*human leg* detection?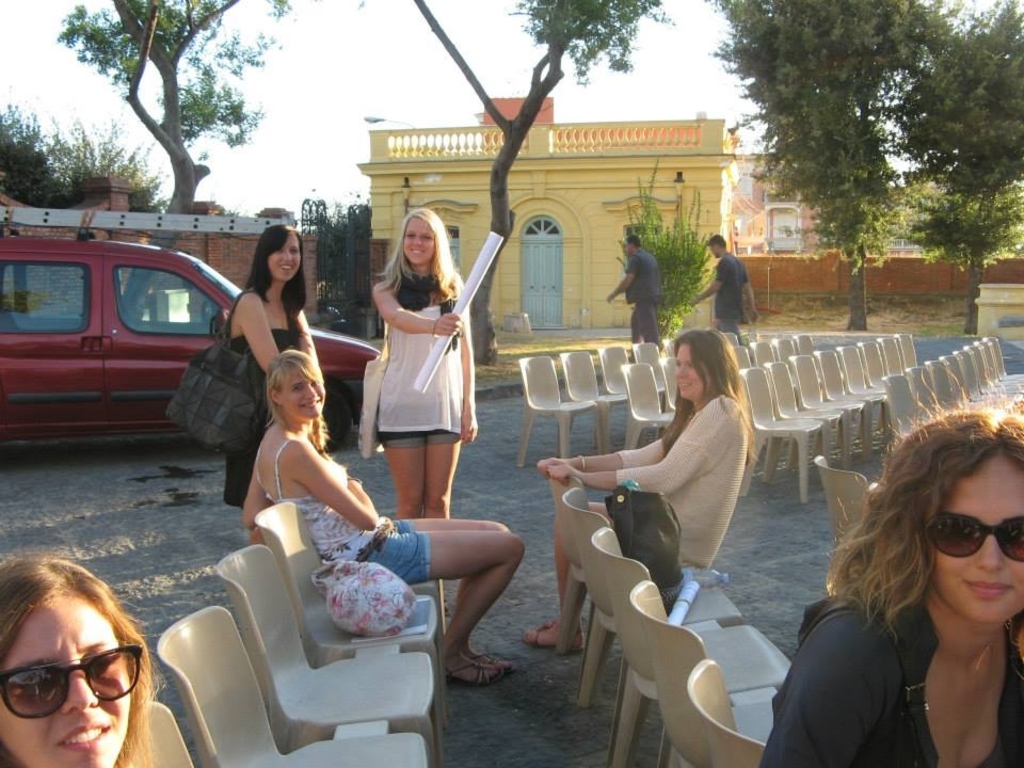
select_region(721, 318, 745, 340)
